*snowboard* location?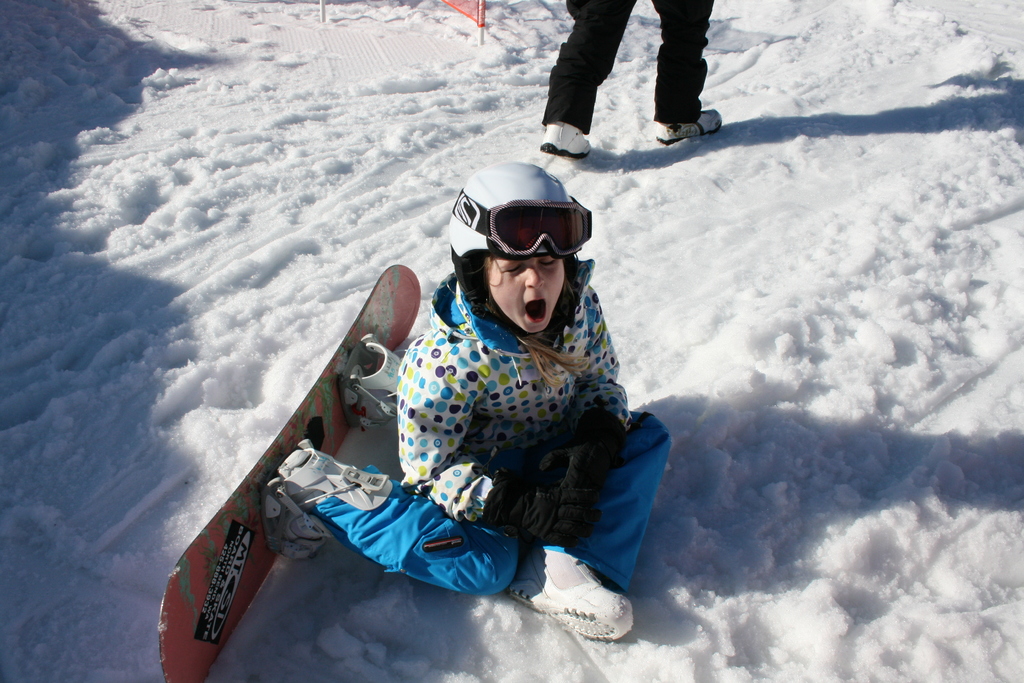
BBox(157, 267, 420, 682)
